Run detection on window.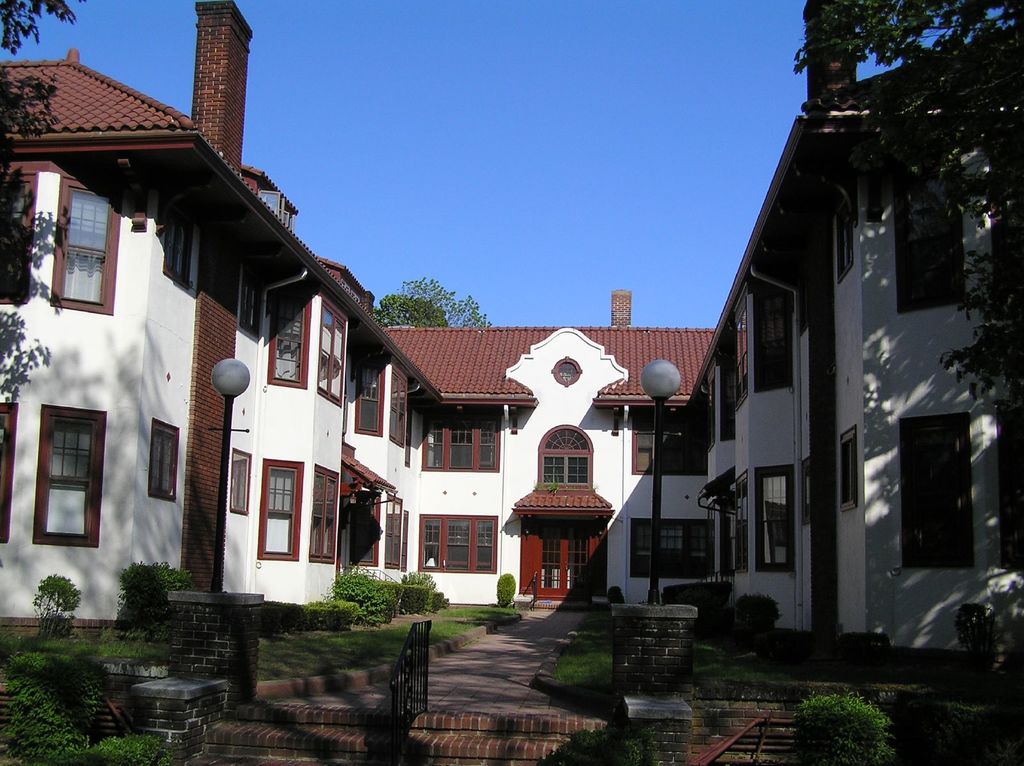
Result: select_region(728, 470, 749, 571).
